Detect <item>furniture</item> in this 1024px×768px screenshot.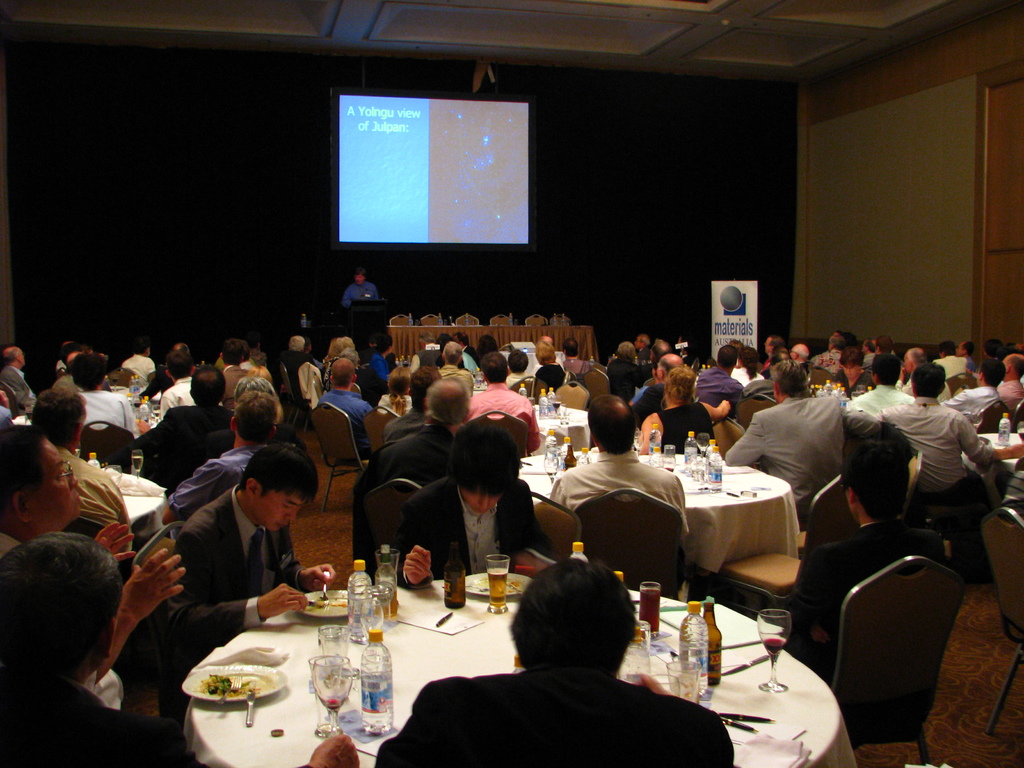
Detection: (left=184, top=557, right=862, bottom=767).
